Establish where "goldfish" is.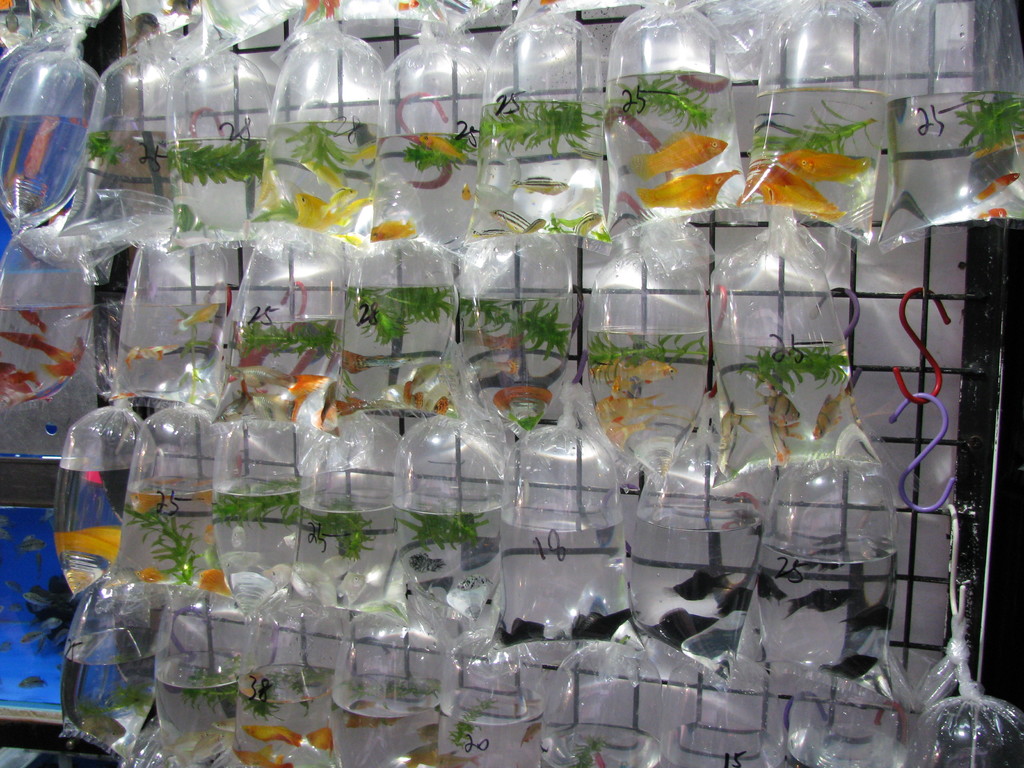
Established at 369/218/418/244.
